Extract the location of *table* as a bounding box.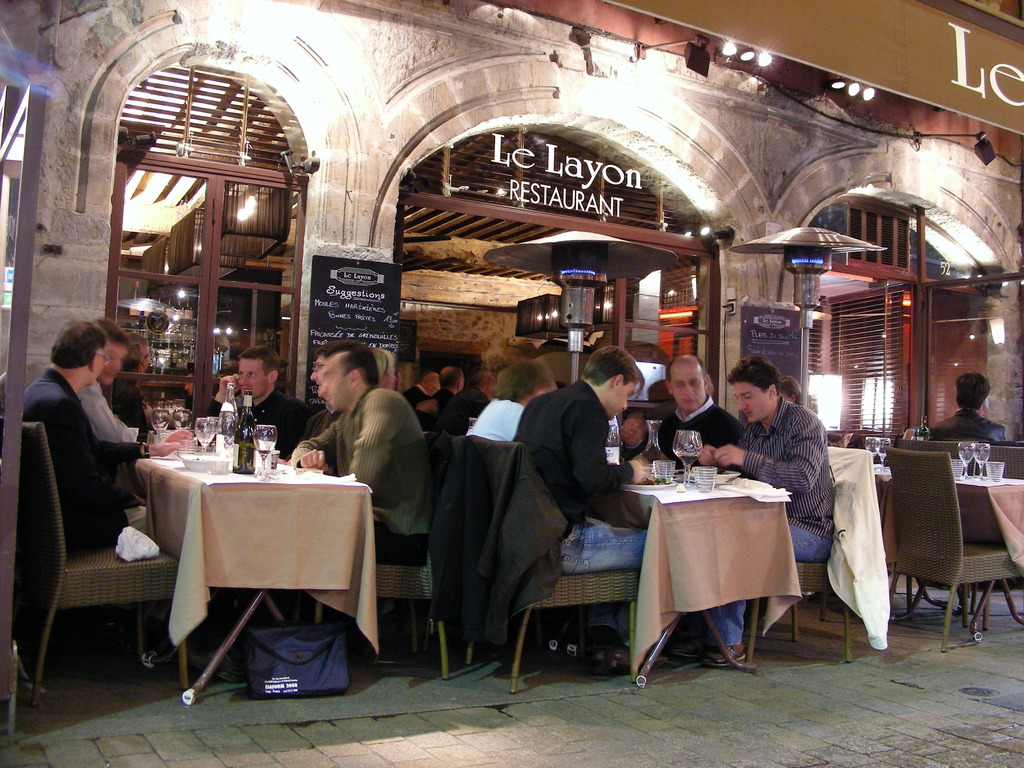
bbox=(613, 471, 801, 688).
